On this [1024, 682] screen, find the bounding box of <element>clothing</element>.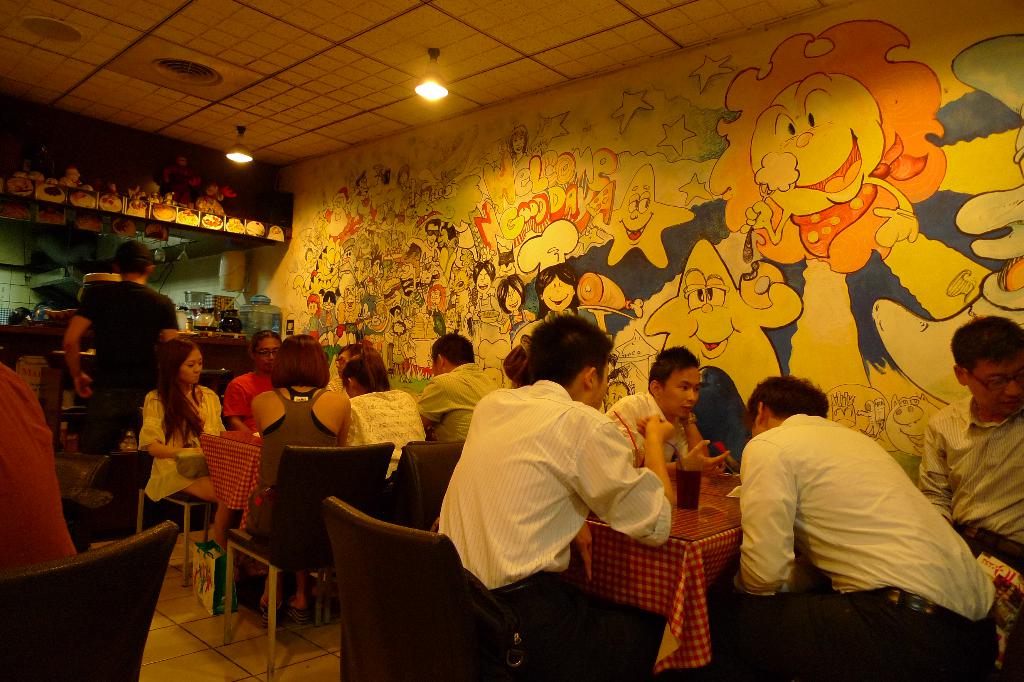
Bounding box: box(220, 364, 273, 443).
